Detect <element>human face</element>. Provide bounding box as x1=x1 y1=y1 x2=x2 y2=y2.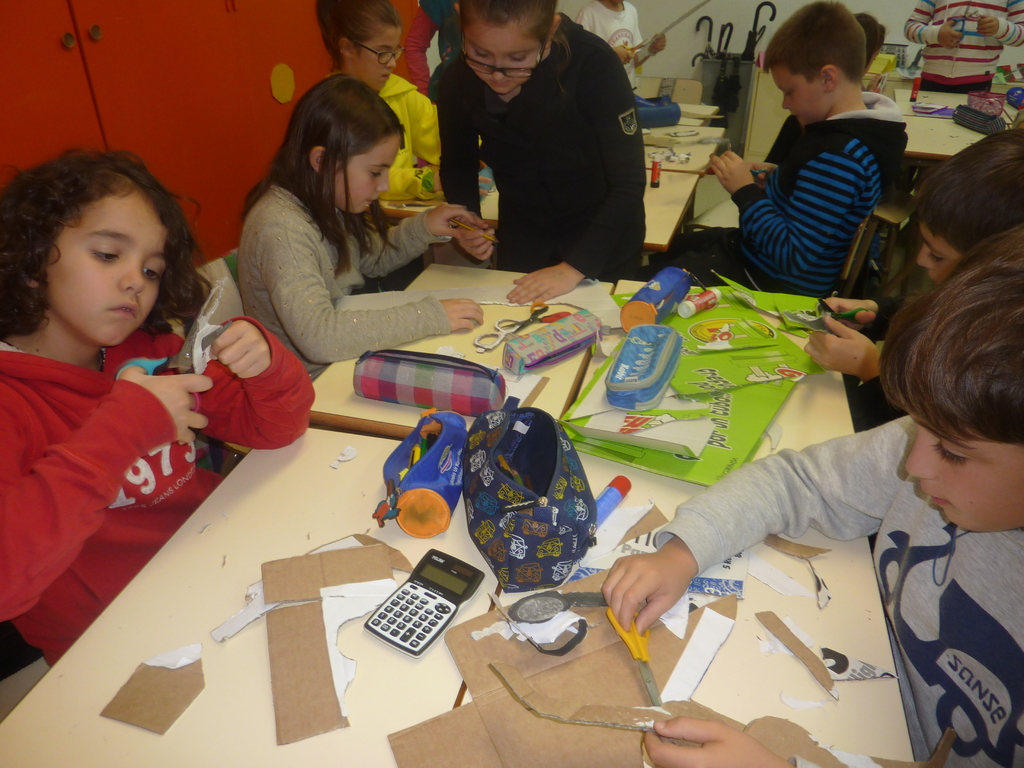
x1=464 y1=12 x2=542 y2=93.
